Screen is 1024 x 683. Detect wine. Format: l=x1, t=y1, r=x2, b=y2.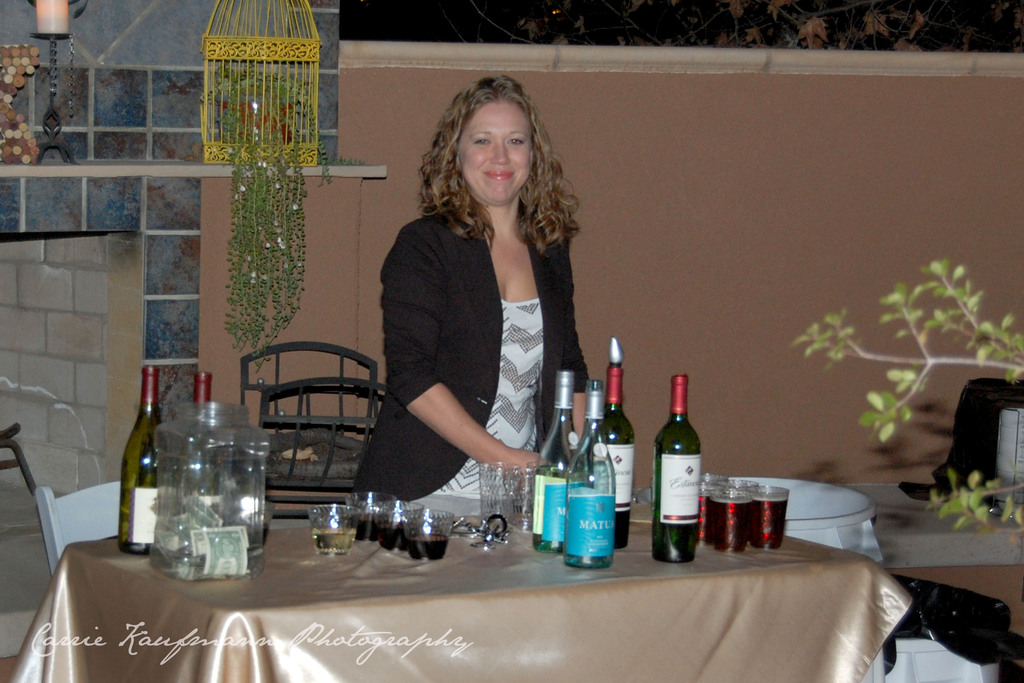
l=604, t=336, r=635, b=550.
